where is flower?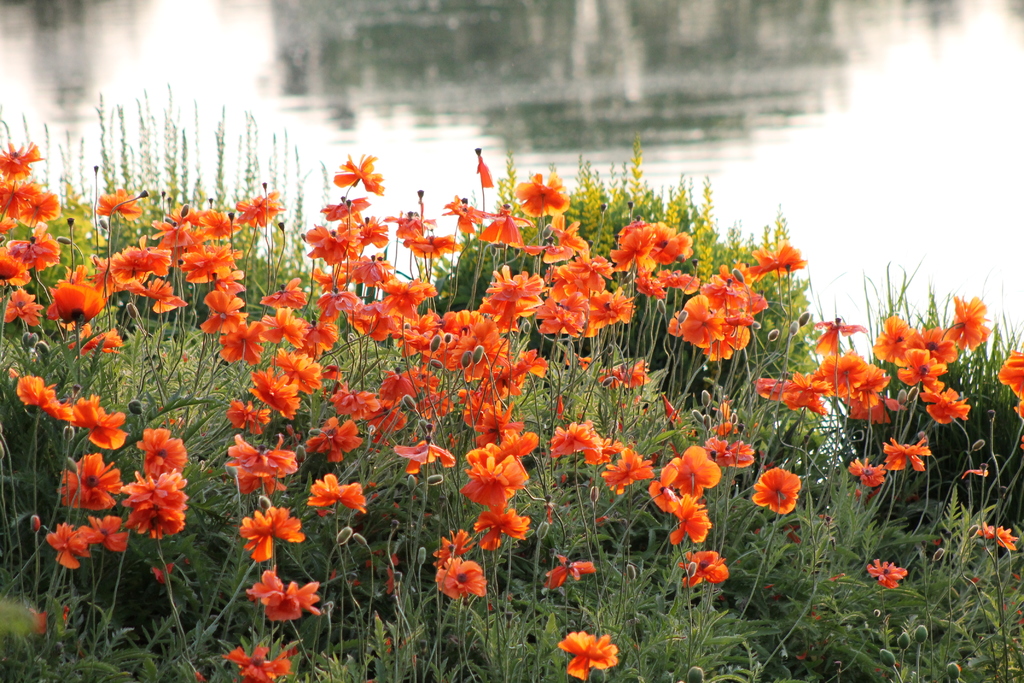
8,370,89,418.
